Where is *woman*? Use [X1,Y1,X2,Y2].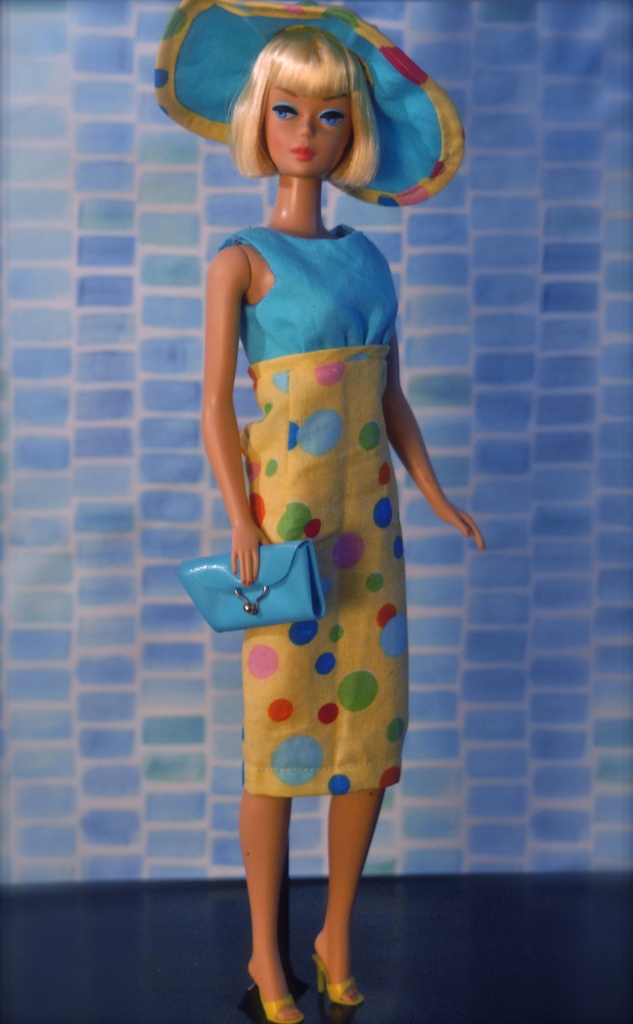
[182,12,489,968].
